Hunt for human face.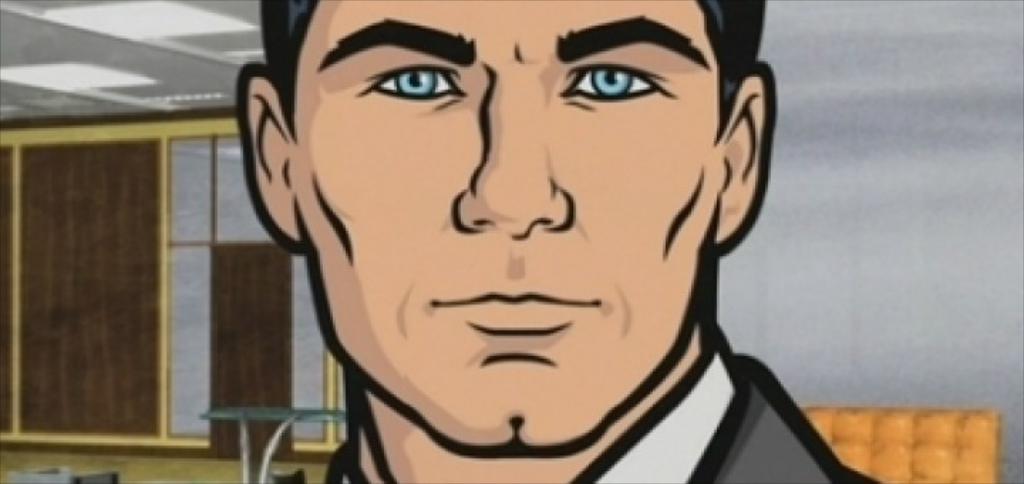
Hunted down at 284:0:728:451.
